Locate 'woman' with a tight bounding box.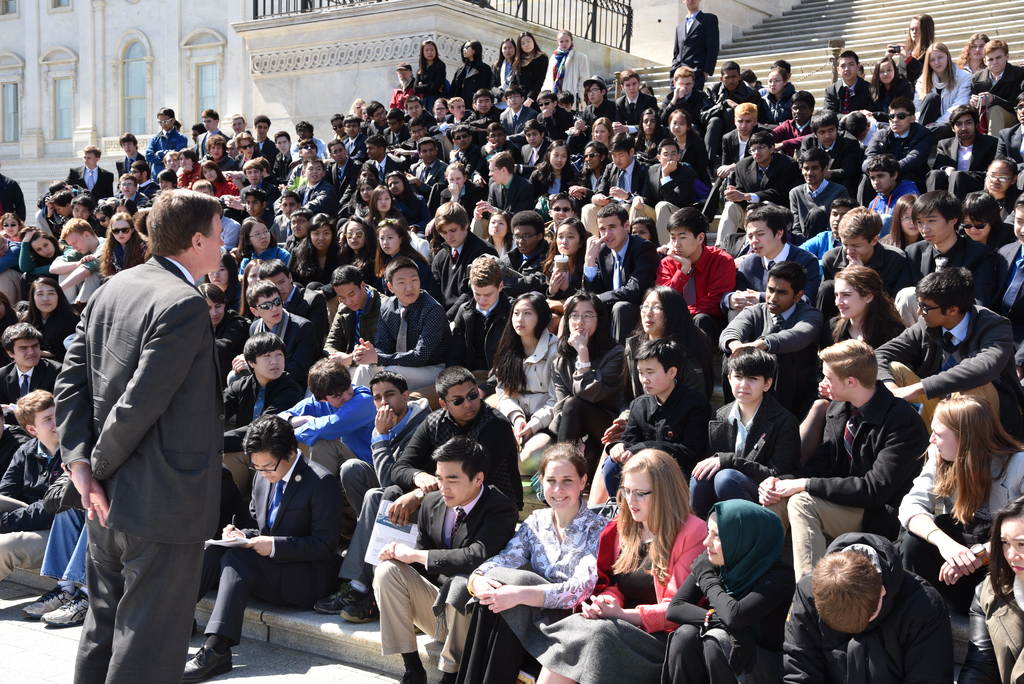
959, 493, 1023, 683.
